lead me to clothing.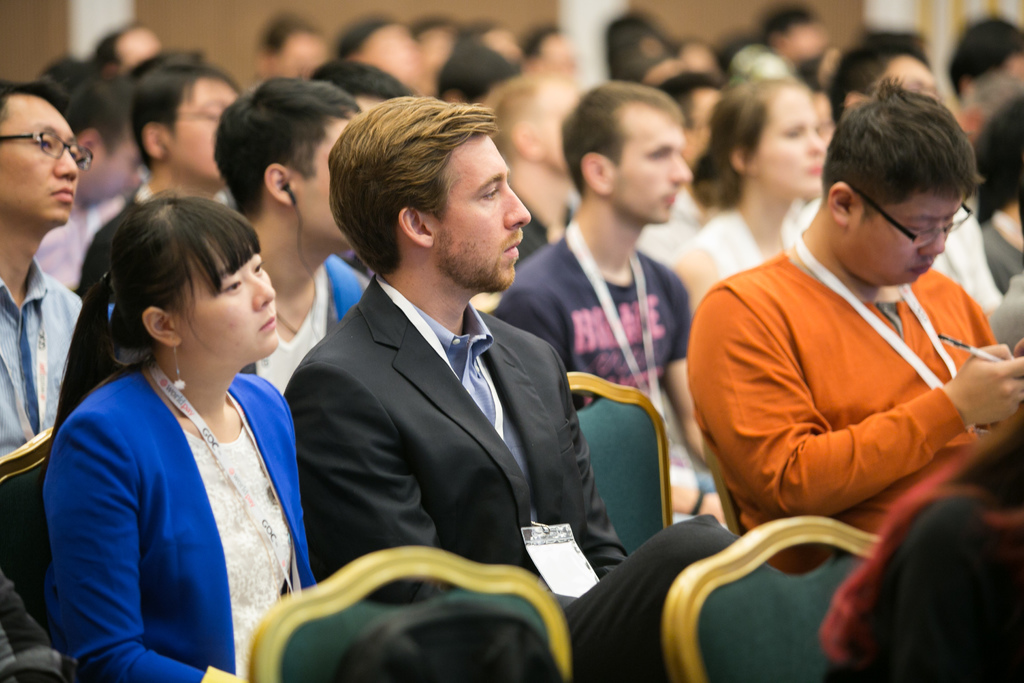
Lead to {"left": 492, "top": 231, "right": 695, "bottom": 418}.
